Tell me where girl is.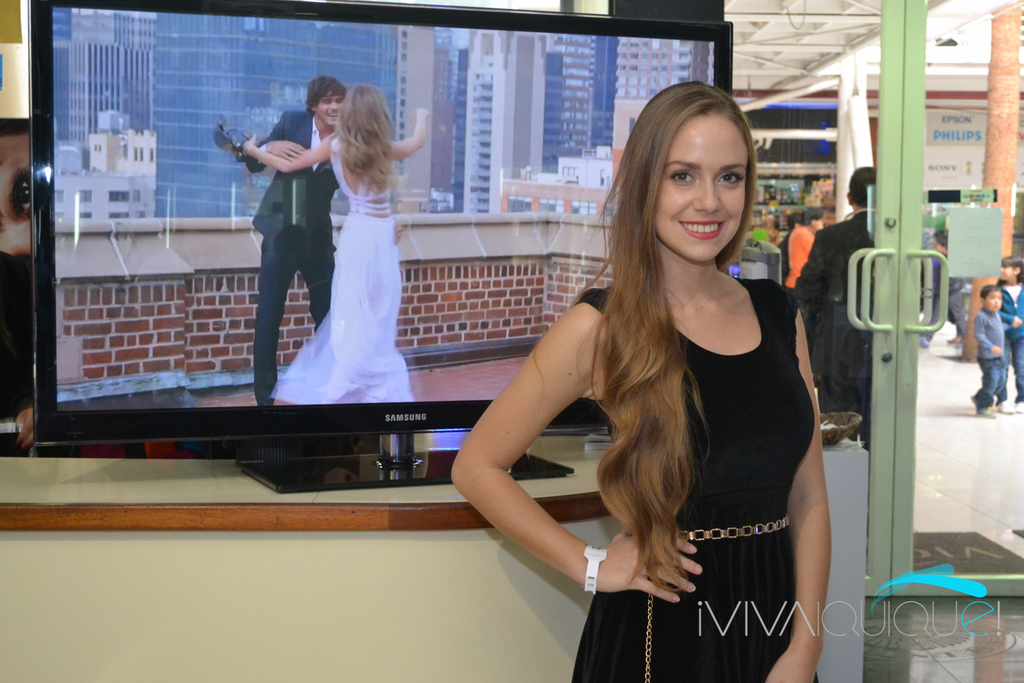
girl is at (243,76,440,399).
